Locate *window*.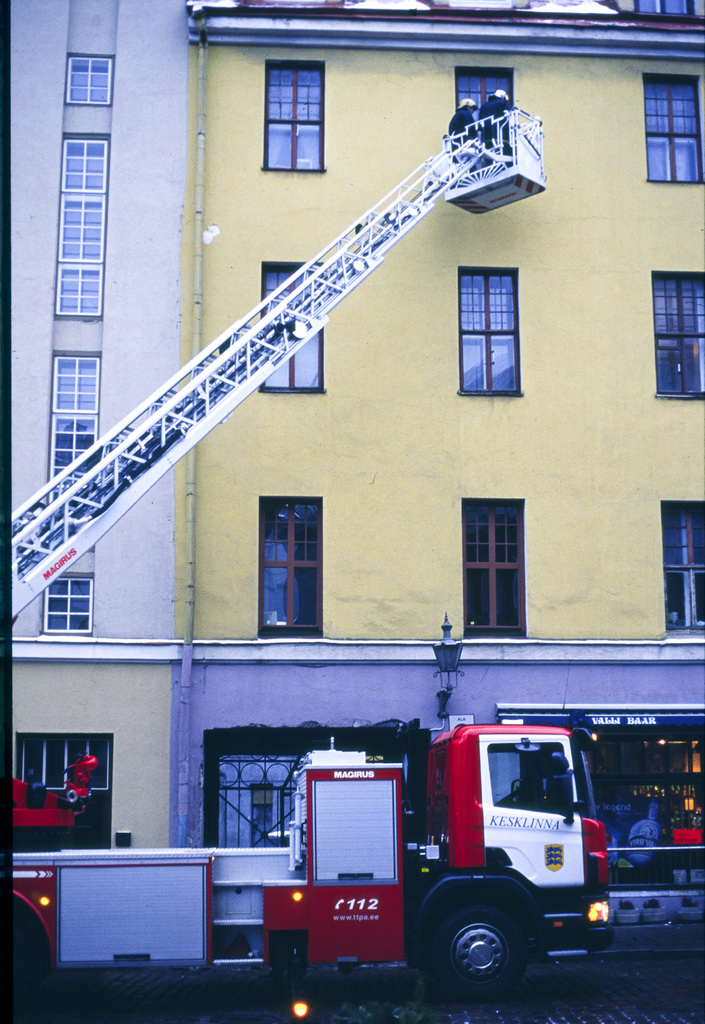
Bounding box: l=454, t=68, r=515, b=140.
